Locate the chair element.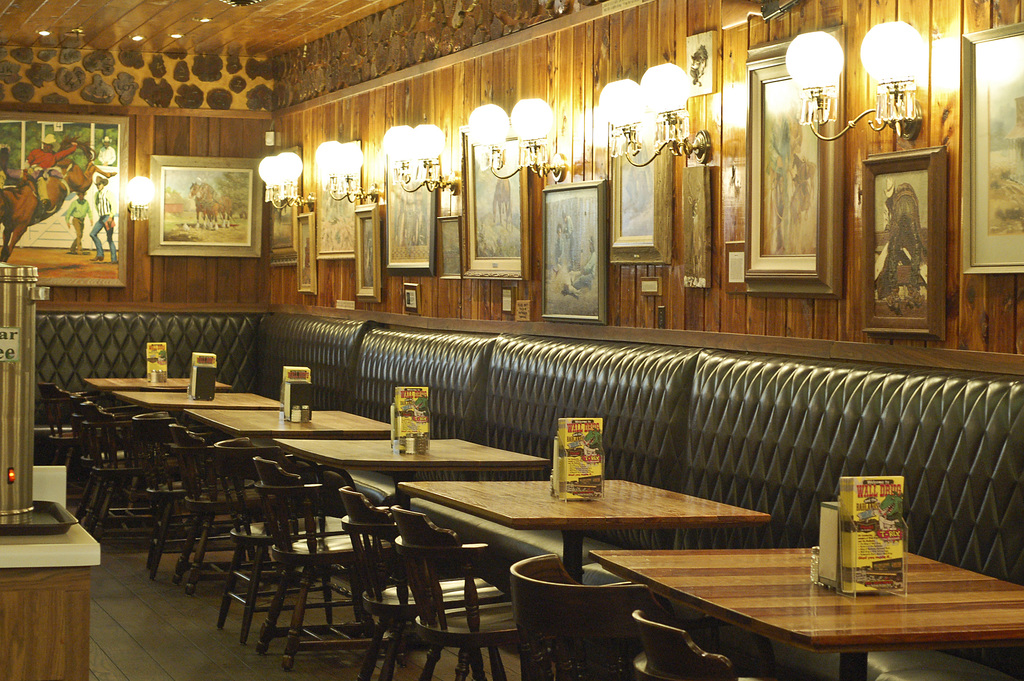
Element bbox: crop(172, 422, 283, 596).
